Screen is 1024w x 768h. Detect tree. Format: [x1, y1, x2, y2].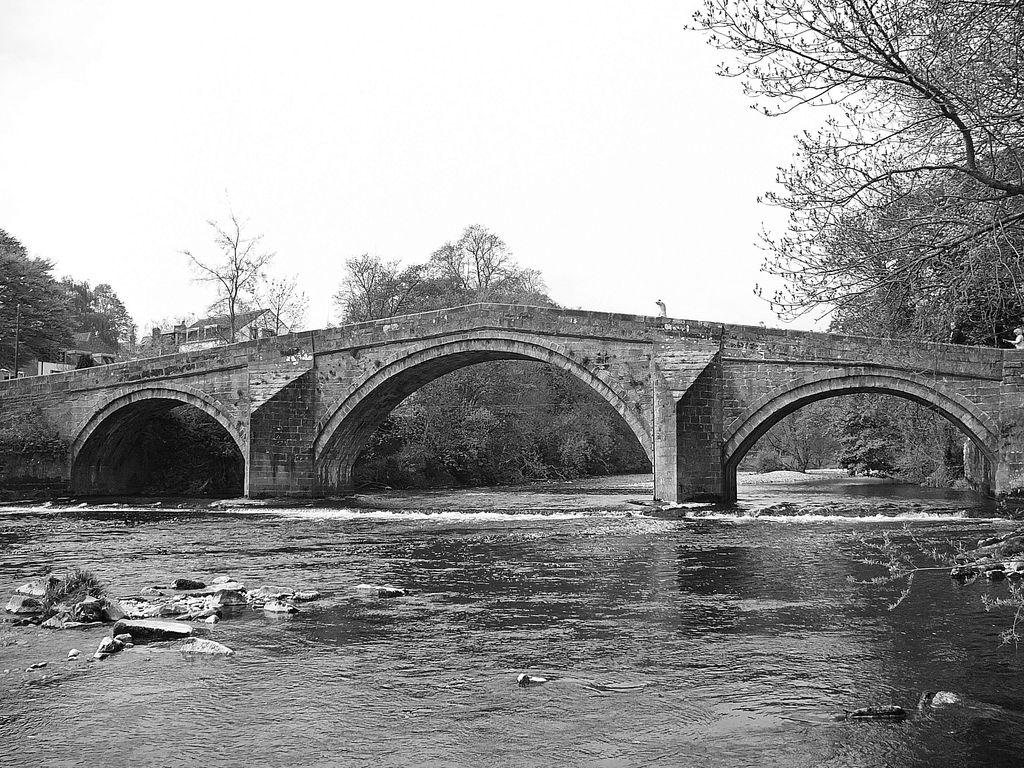
[0, 221, 80, 383].
